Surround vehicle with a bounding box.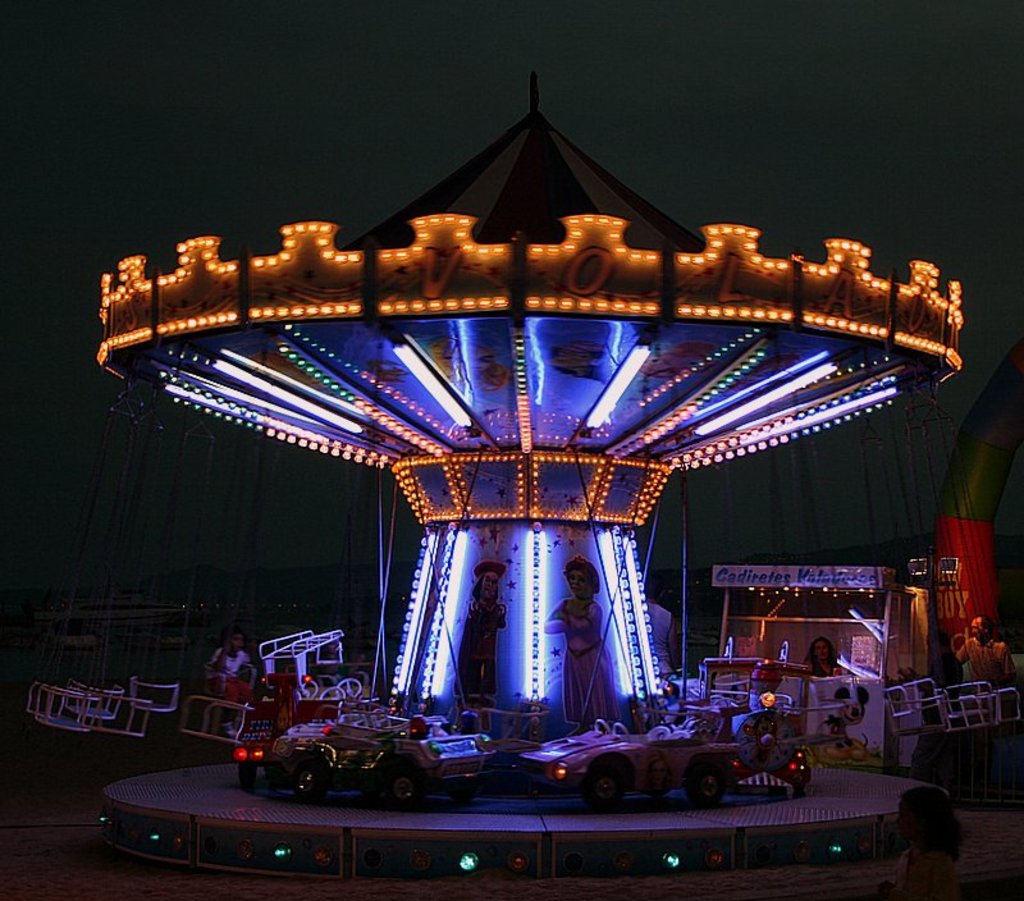
(left=512, top=708, right=762, bottom=813).
